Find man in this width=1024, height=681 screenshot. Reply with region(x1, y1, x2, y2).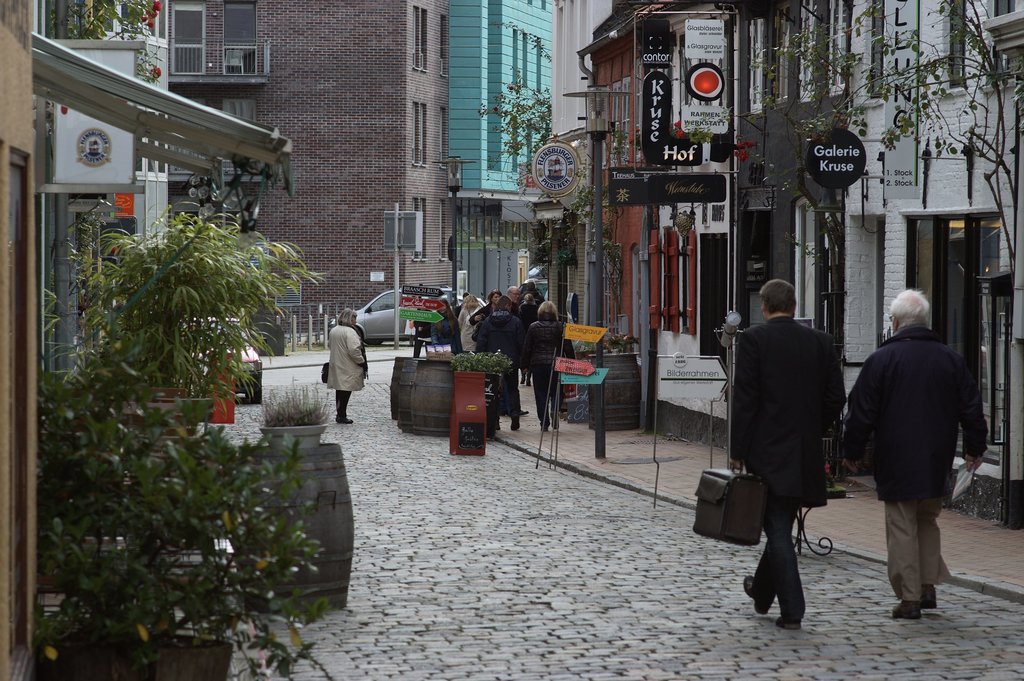
region(732, 275, 845, 622).
